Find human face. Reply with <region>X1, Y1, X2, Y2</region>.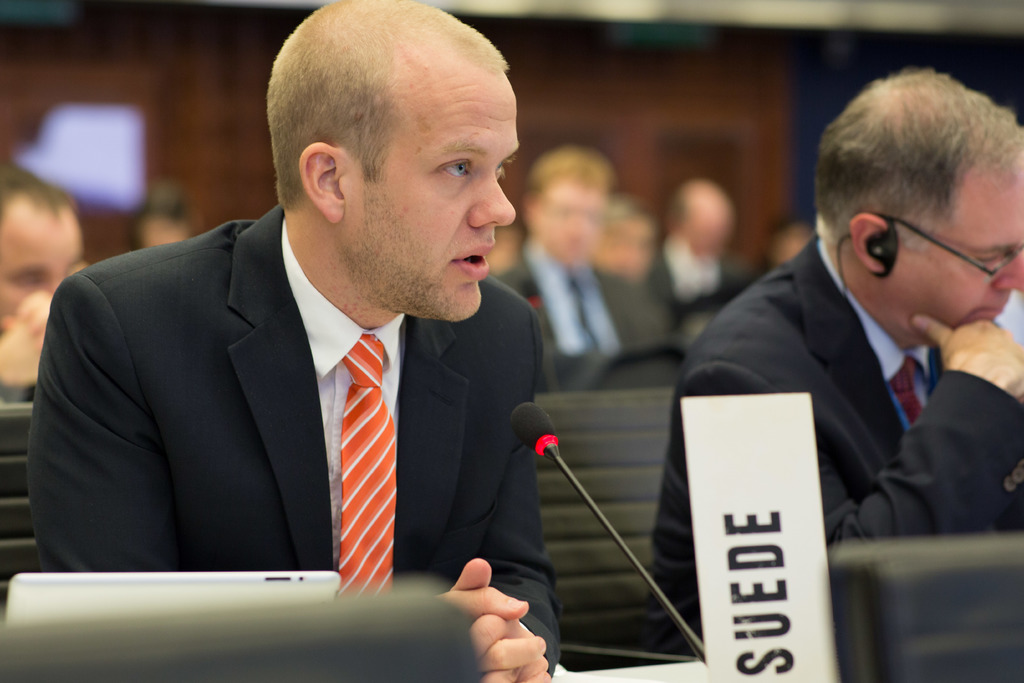
<region>888, 173, 1023, 335</region>.
